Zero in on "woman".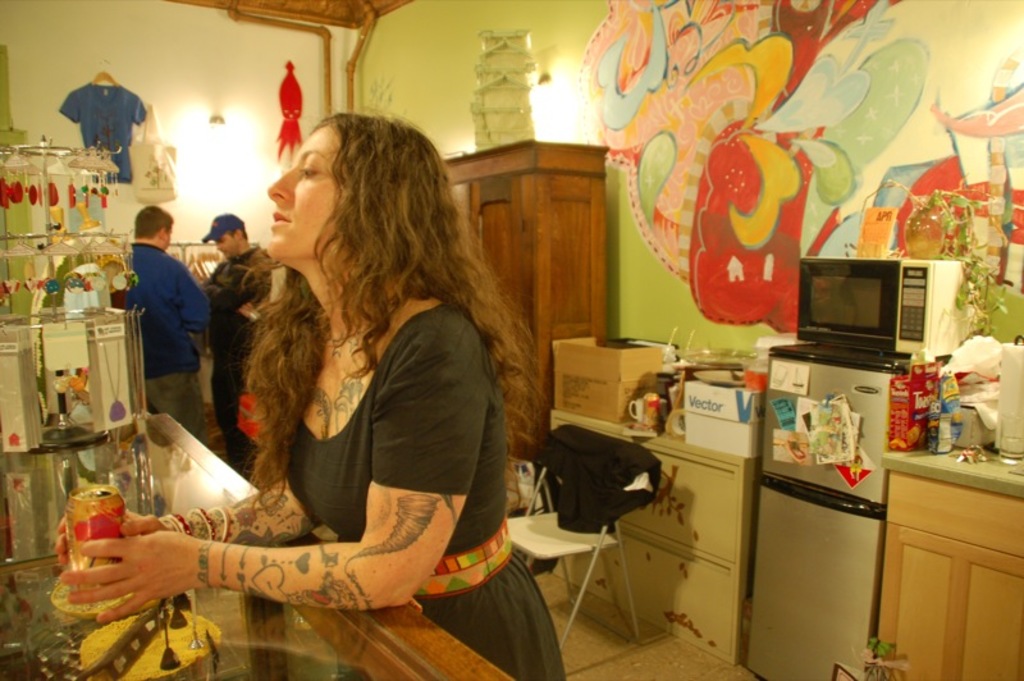
Zeroed in: bbox=[63, 108, 567, 680].
